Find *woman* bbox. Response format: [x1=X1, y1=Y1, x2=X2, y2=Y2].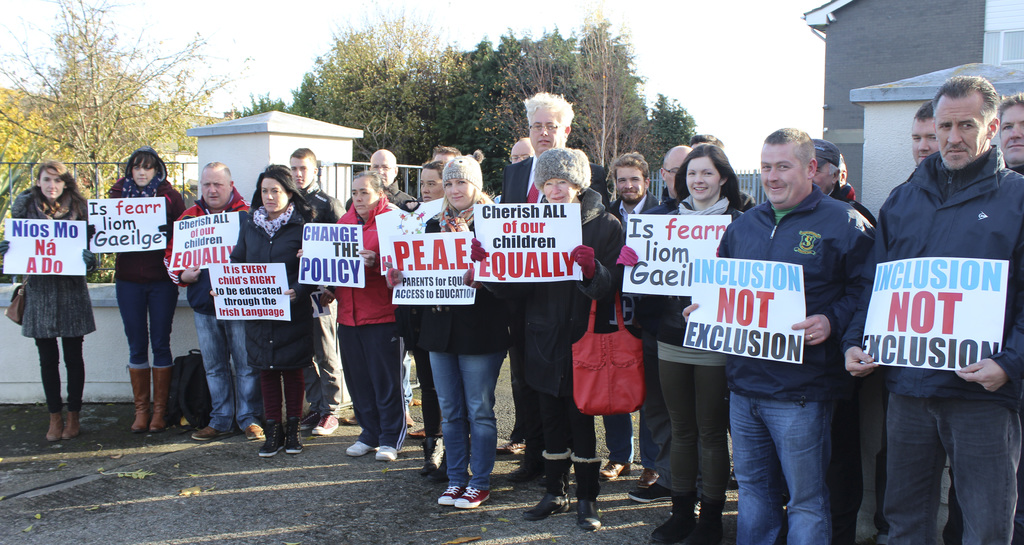
[x1=388, y1=161, x2=518, y2=508].
